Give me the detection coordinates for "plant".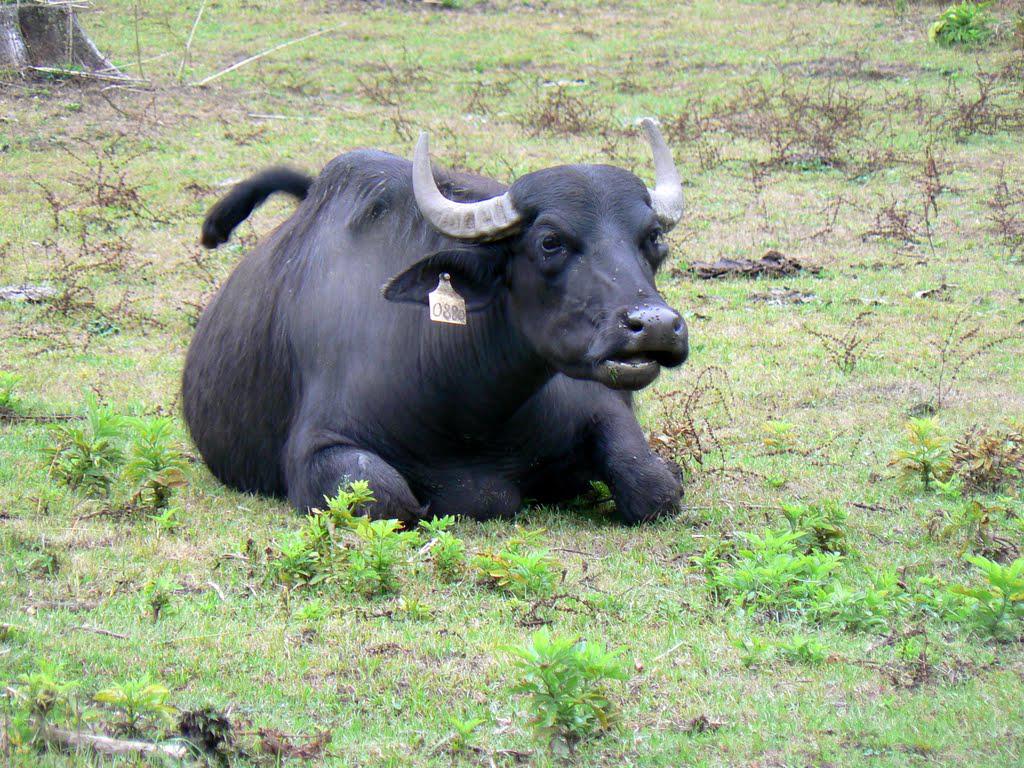
box=[889, 412, 947, 486].
